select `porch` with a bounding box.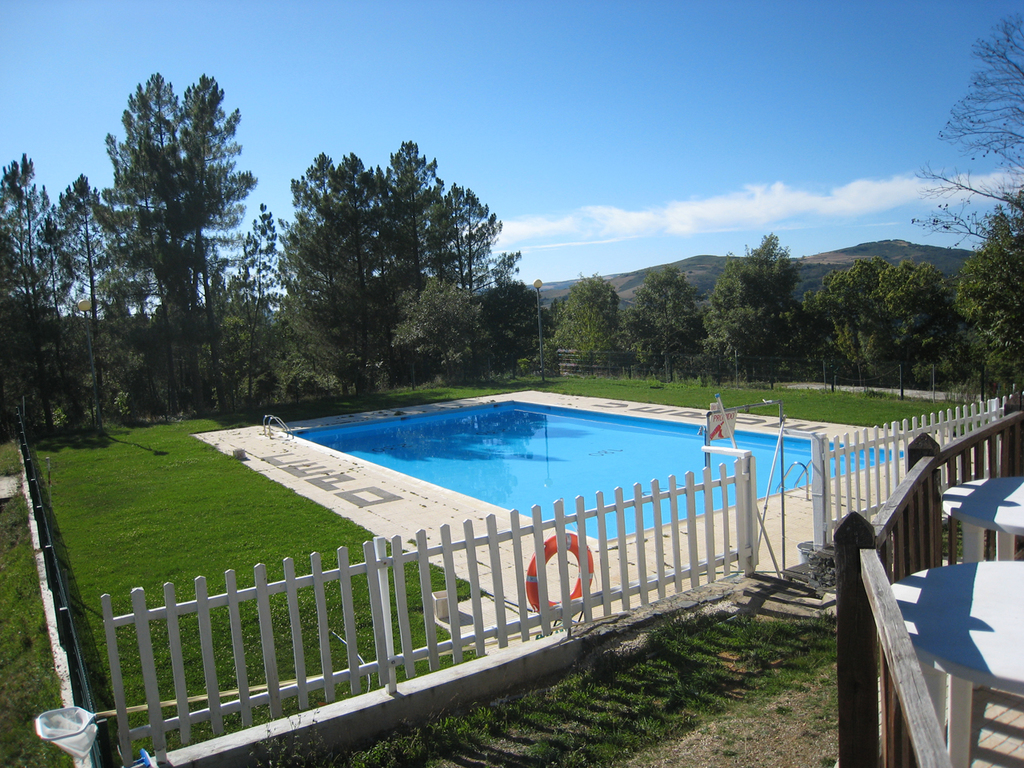
BBox(105, 374, 1023, 767).
